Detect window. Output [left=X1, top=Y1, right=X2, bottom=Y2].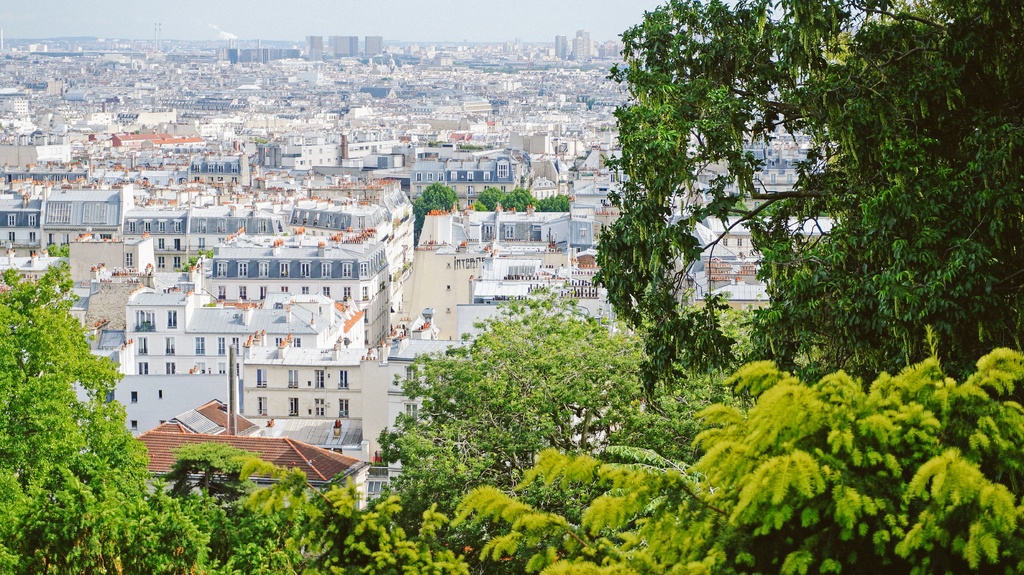
[left=206, top=165, right=215, bottom=173].
